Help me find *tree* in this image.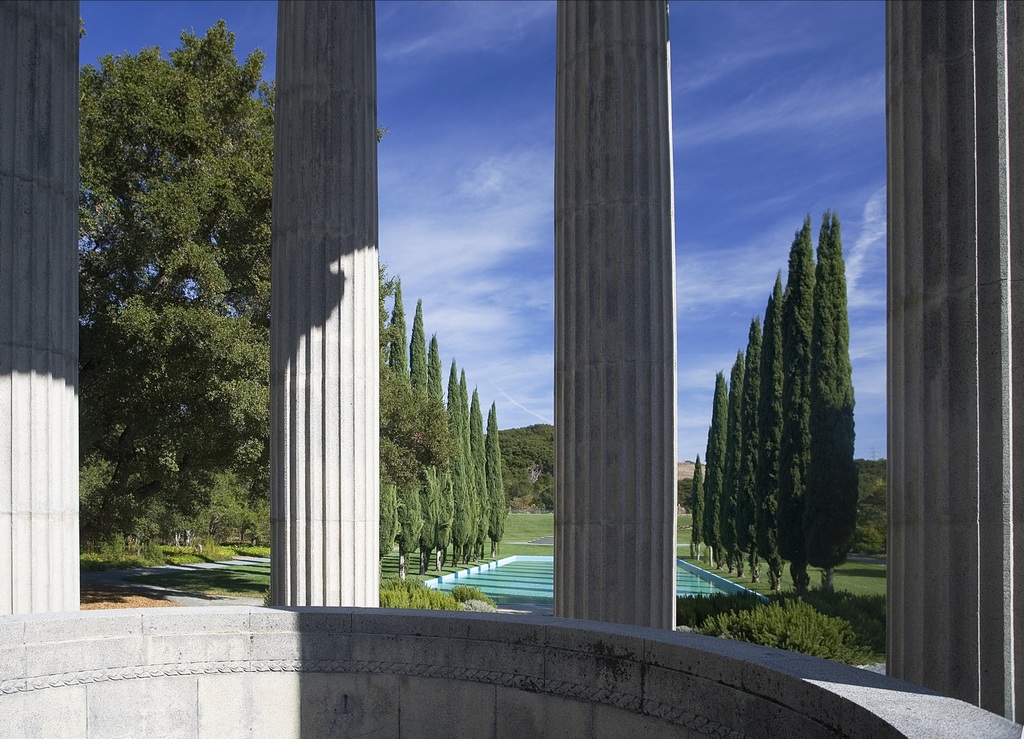
Found it: BBox(492, 424, 586, 506).
